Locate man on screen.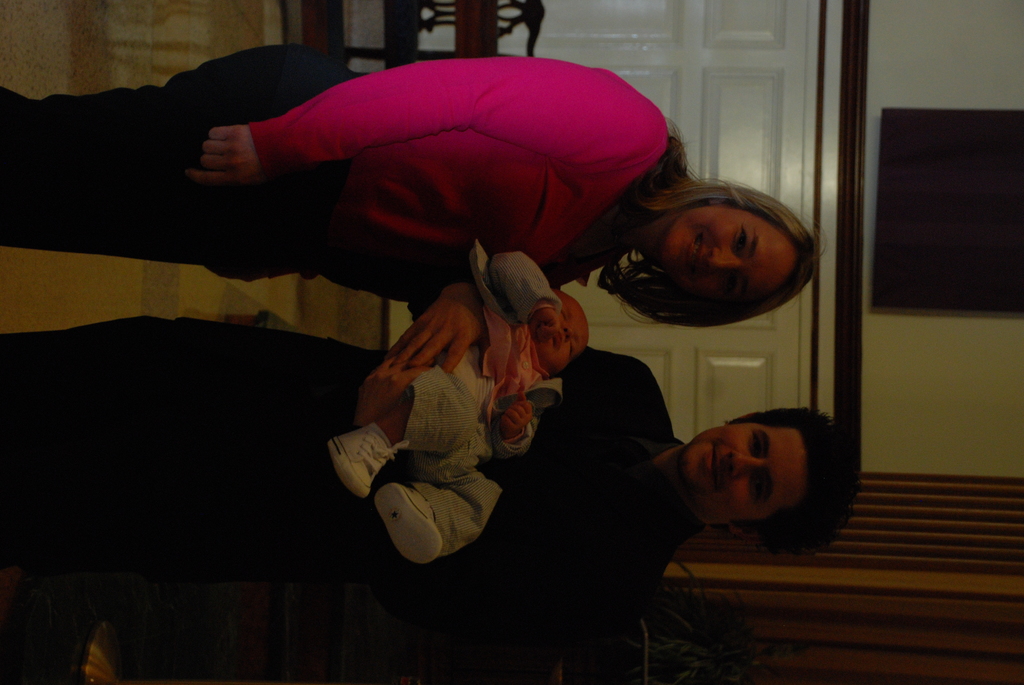
On screen at l=0, t=345, r=856, b=684.
